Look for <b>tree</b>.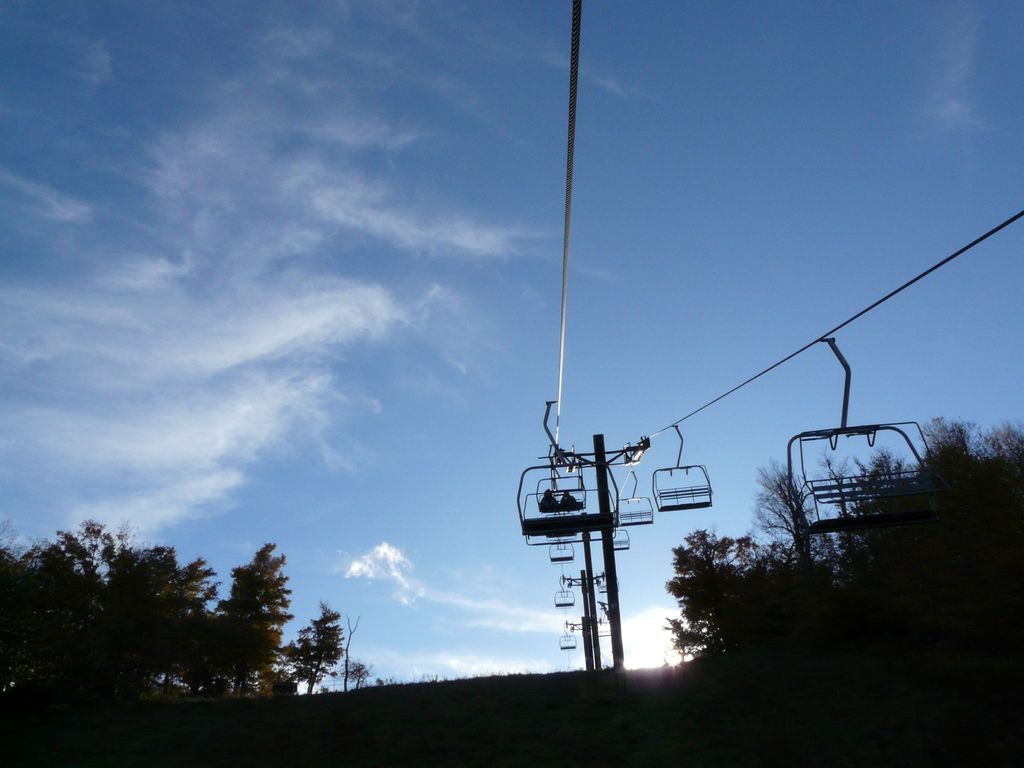
Found: 149/545/219/696.
